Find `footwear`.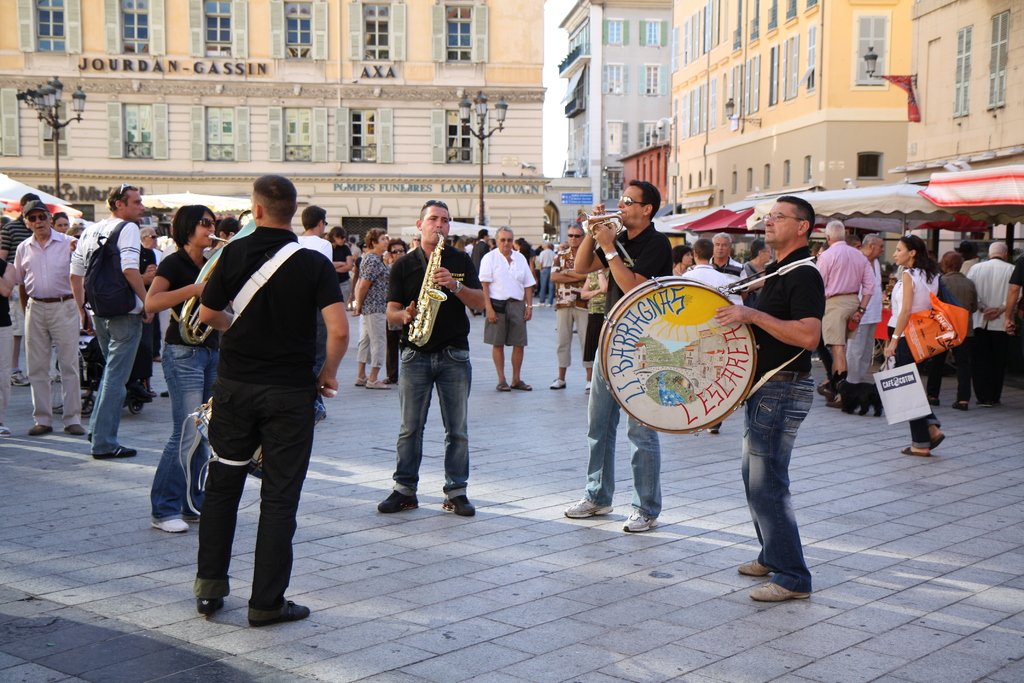
Rect(196, 597, 226, 614).
